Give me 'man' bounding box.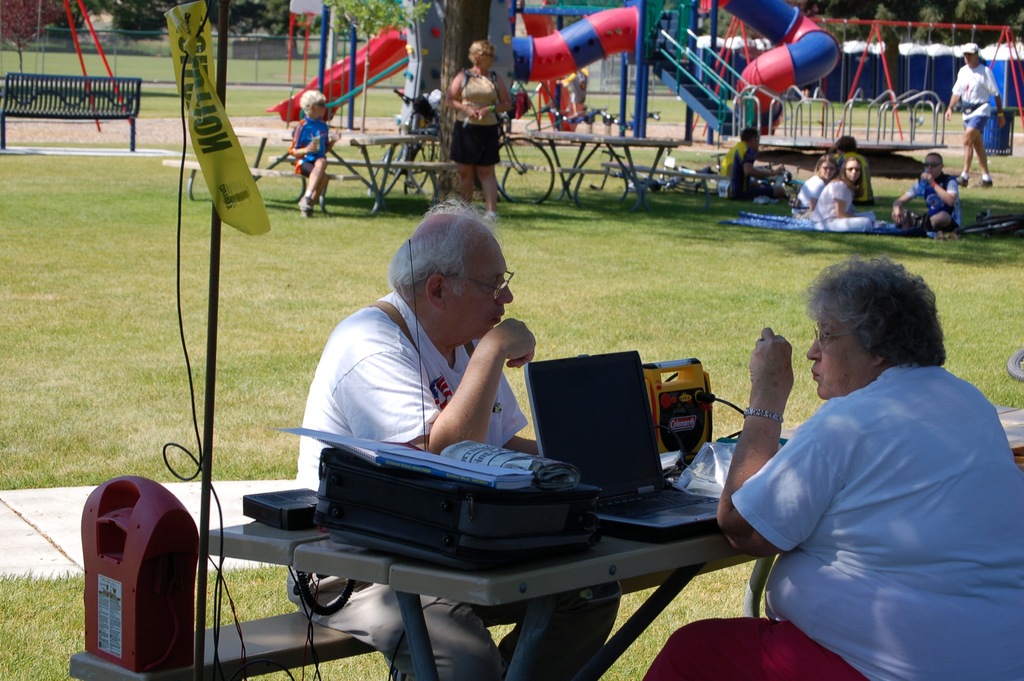
detection(890, 152, 963, 232).
